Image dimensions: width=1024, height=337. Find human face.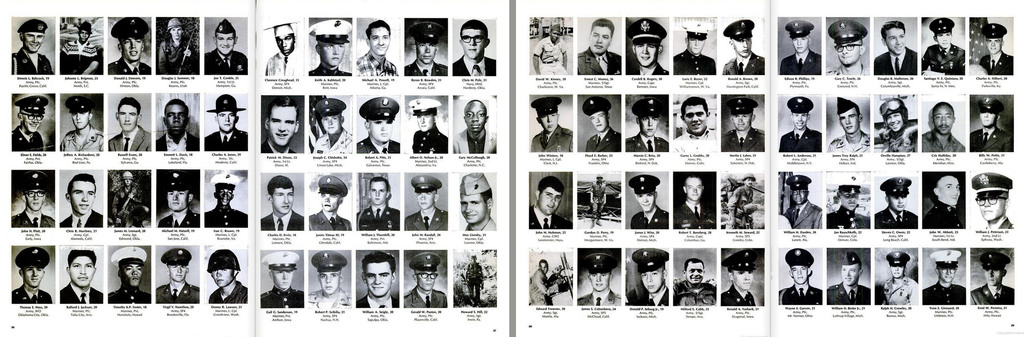
{"left": 370, "top": 181, "right": 386, "bottom": 205}.
